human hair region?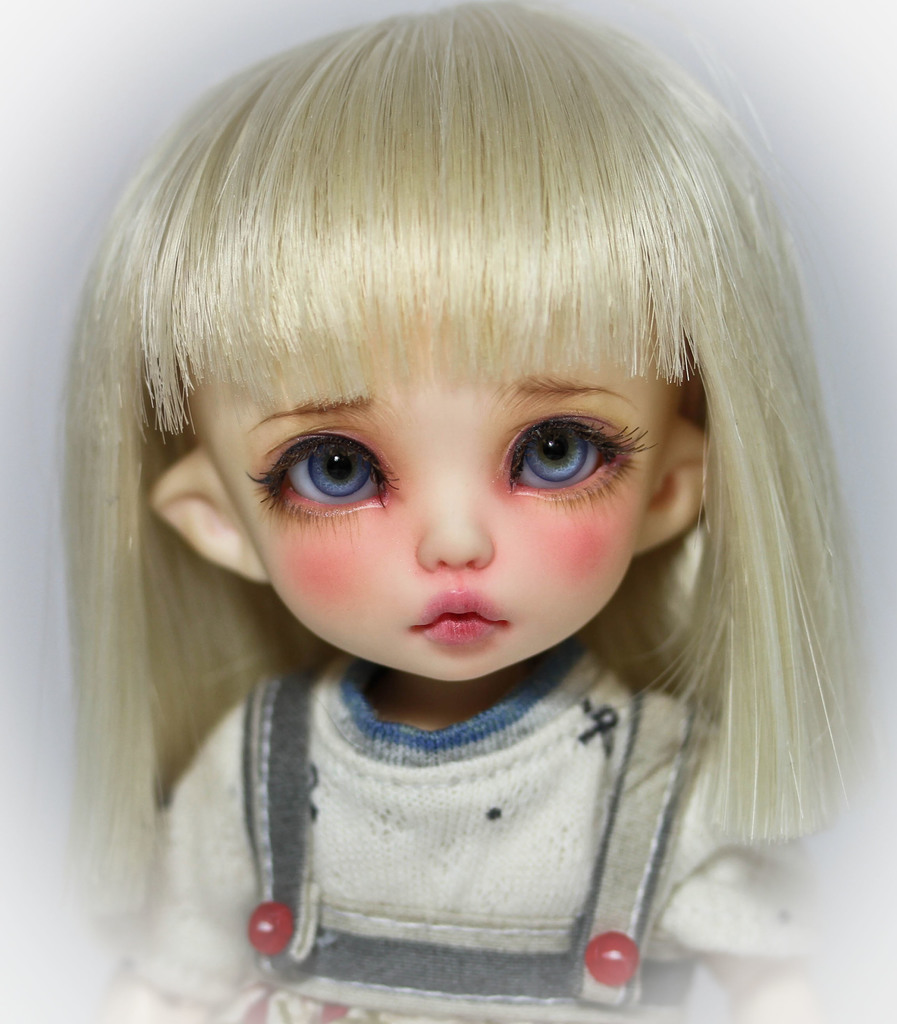
x1=93 y1=0 x2=858 y2=764
